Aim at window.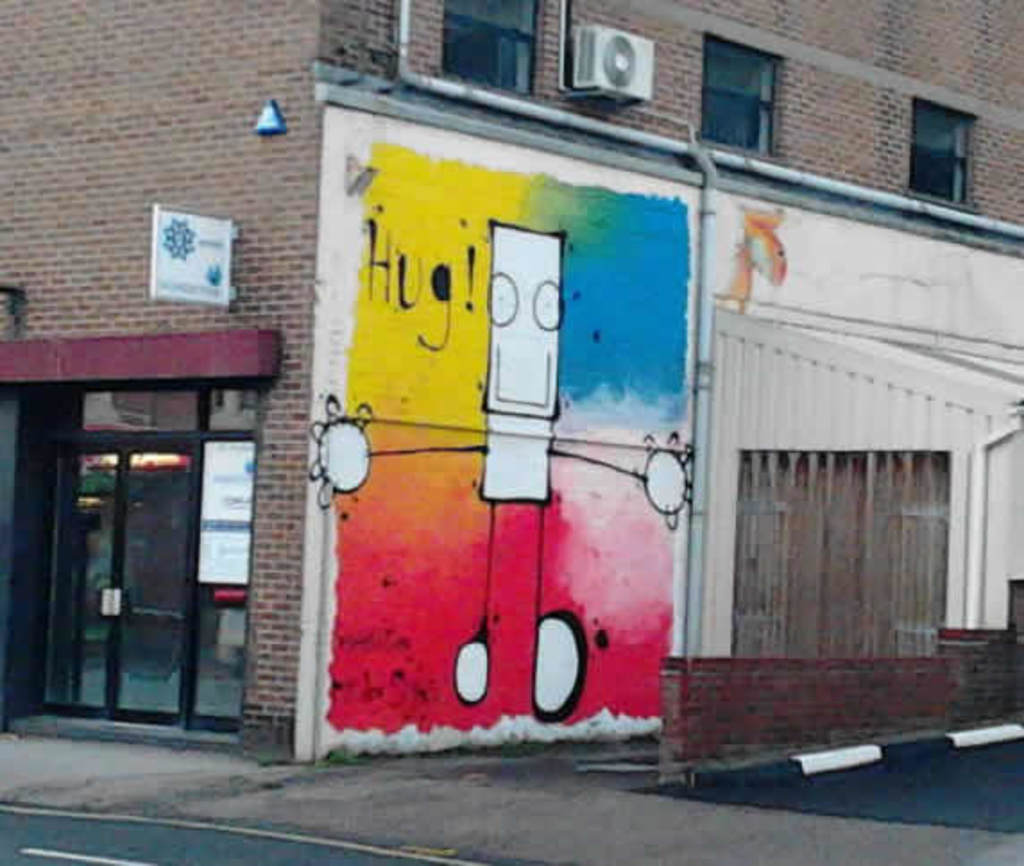
Aimed at (x1=698, y1=32, x2=781, y2=161).
